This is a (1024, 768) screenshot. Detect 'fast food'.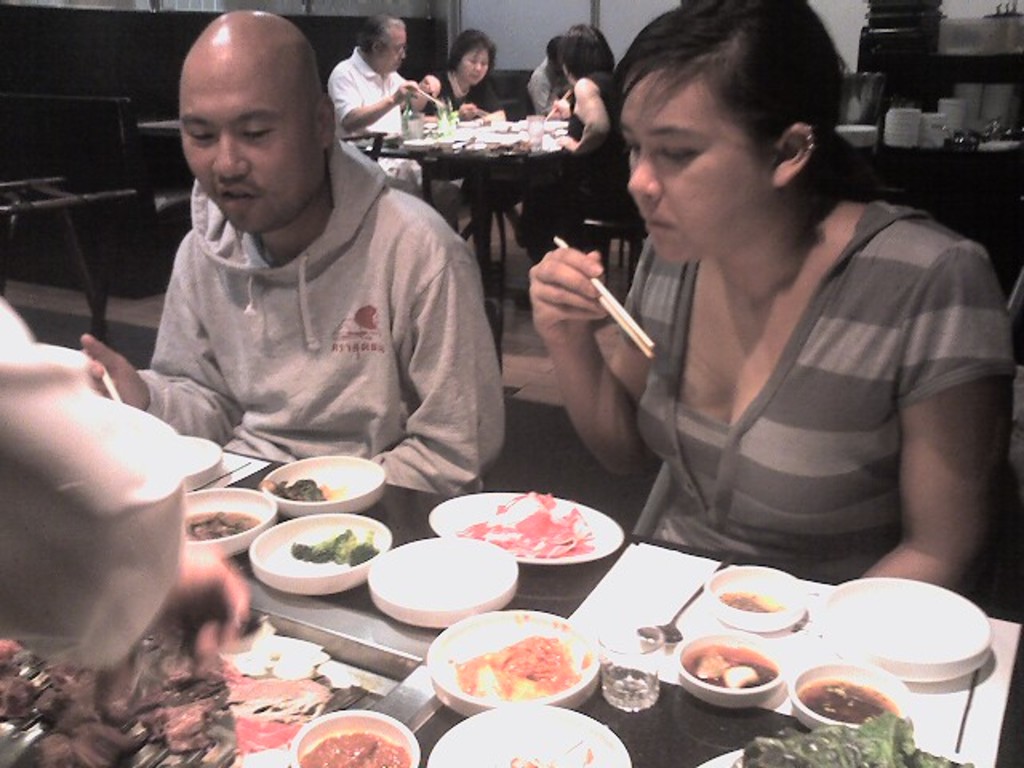
461/493/595/560.
